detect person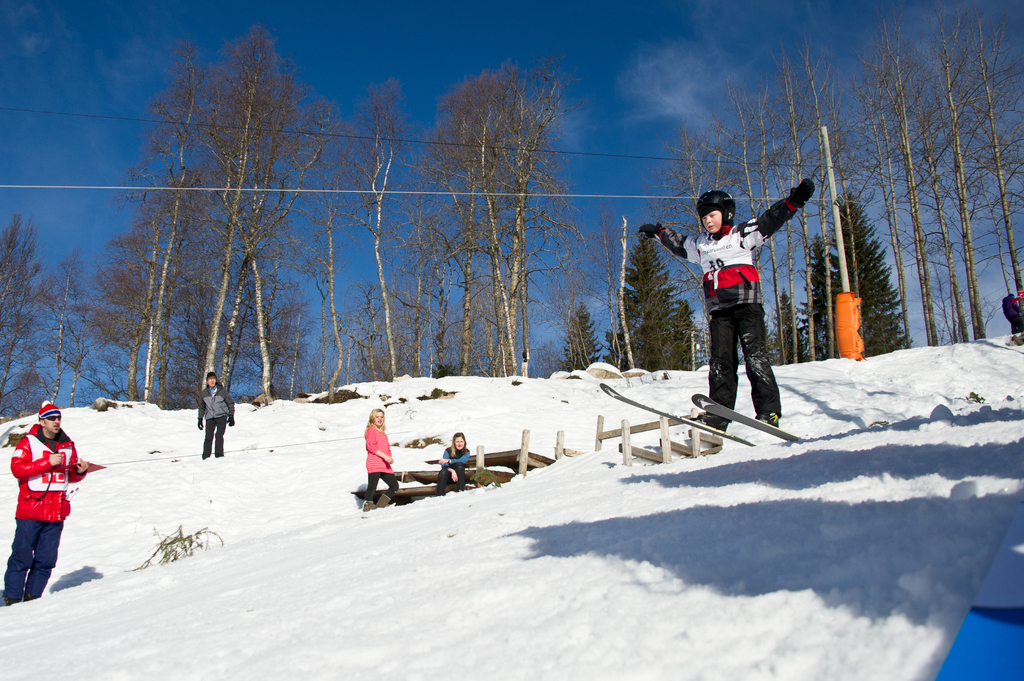
{"x1": 363, "y1": 402, "x2": 394, "y2": 509}
